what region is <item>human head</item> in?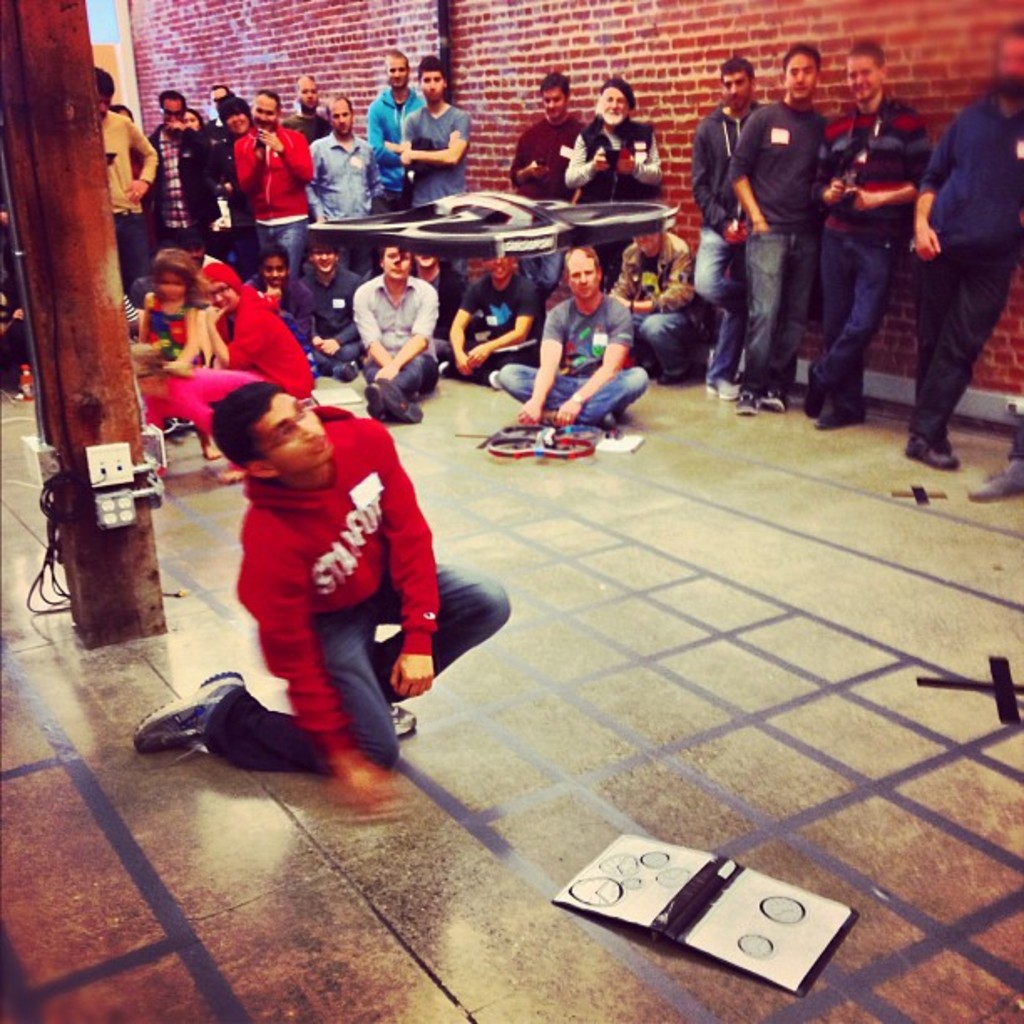
region(592, 75, 637, 129).
